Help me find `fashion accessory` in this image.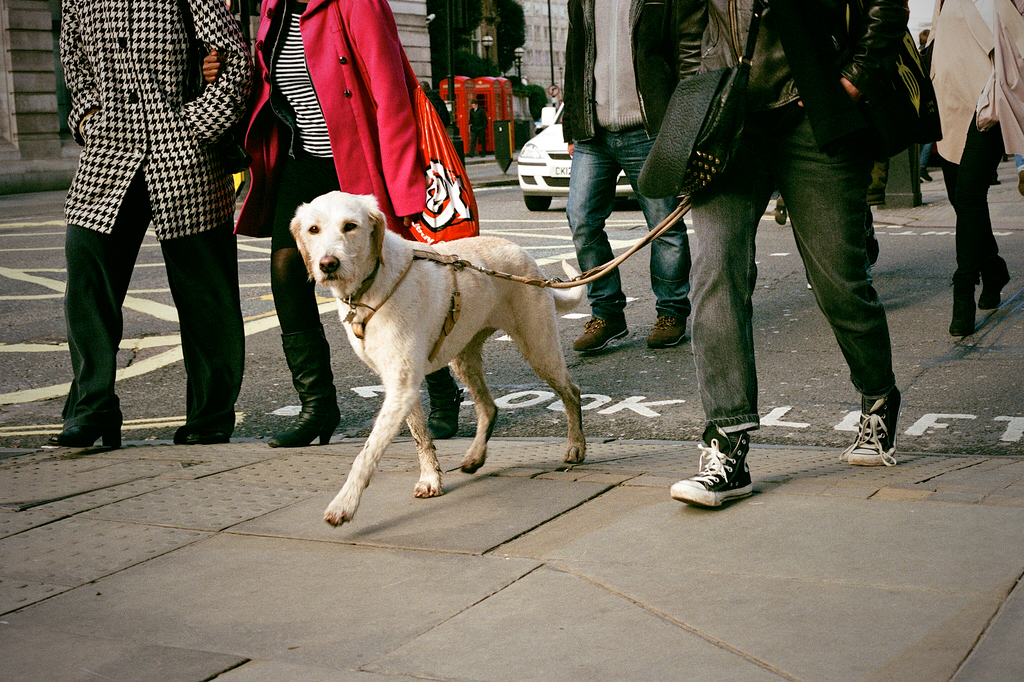
Found it: 772/196/788/227.
